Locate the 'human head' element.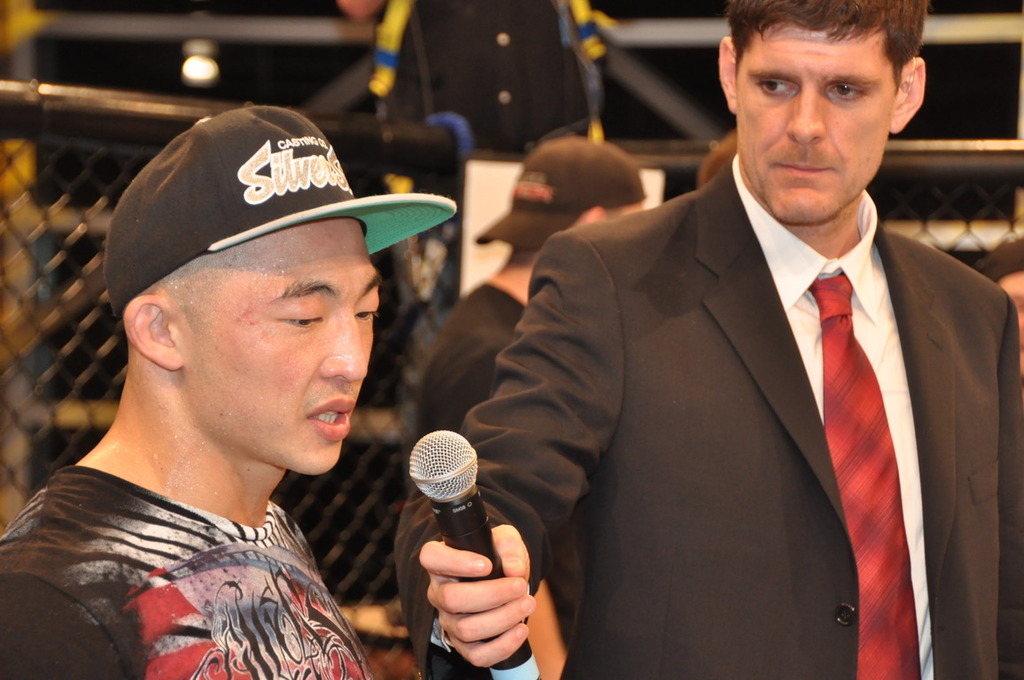
Element bbox: (122, 182, 380, 429).
